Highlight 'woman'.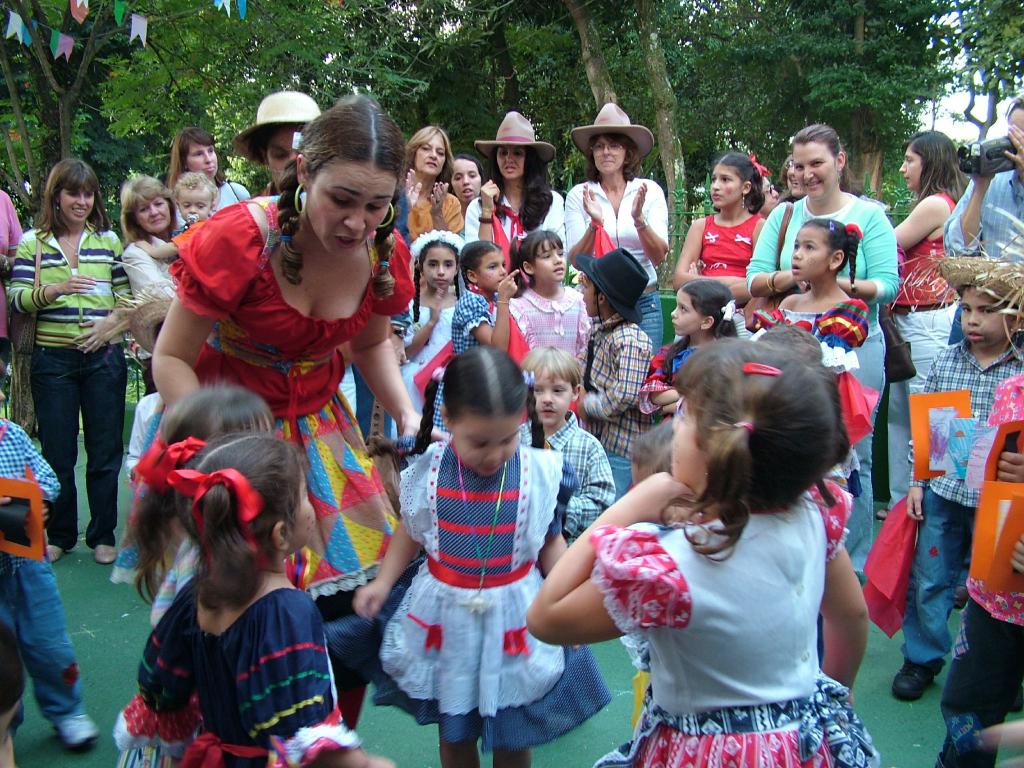
Highlighted region: 133:390:275:598.
